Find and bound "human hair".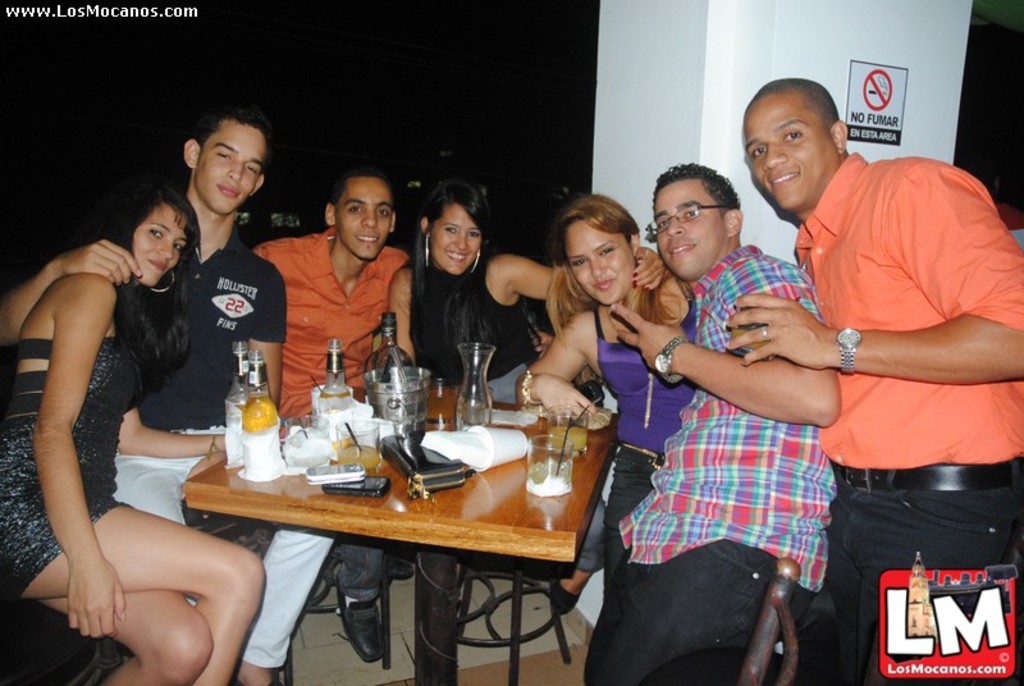
Bound: <box>329,164,388,205</box>.
